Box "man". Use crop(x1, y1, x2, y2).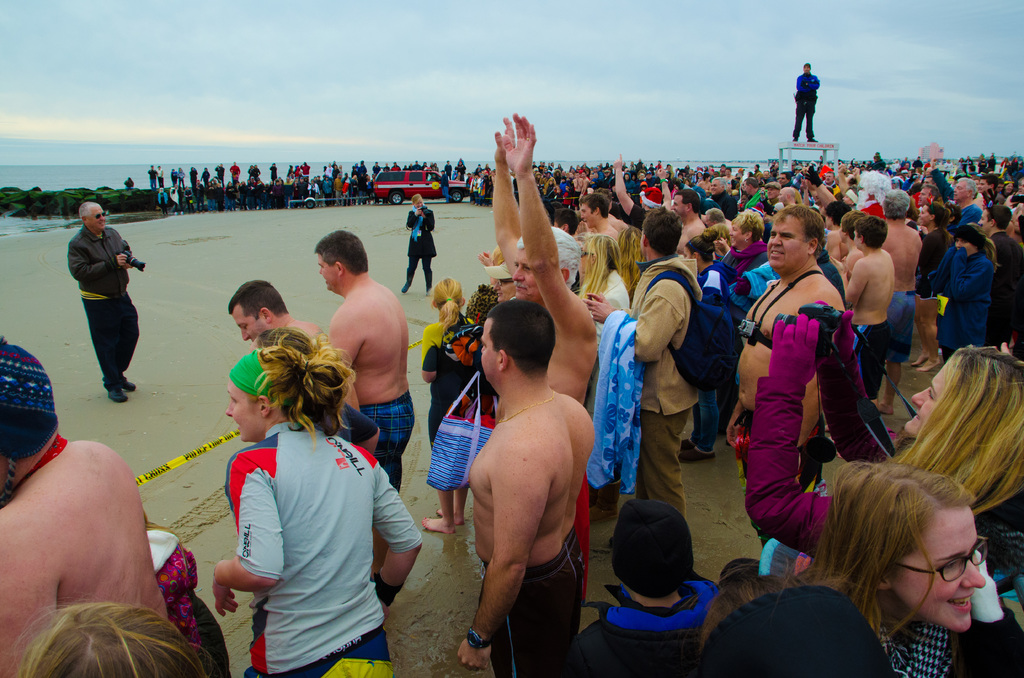
crop(146, 161, 158, 198).
